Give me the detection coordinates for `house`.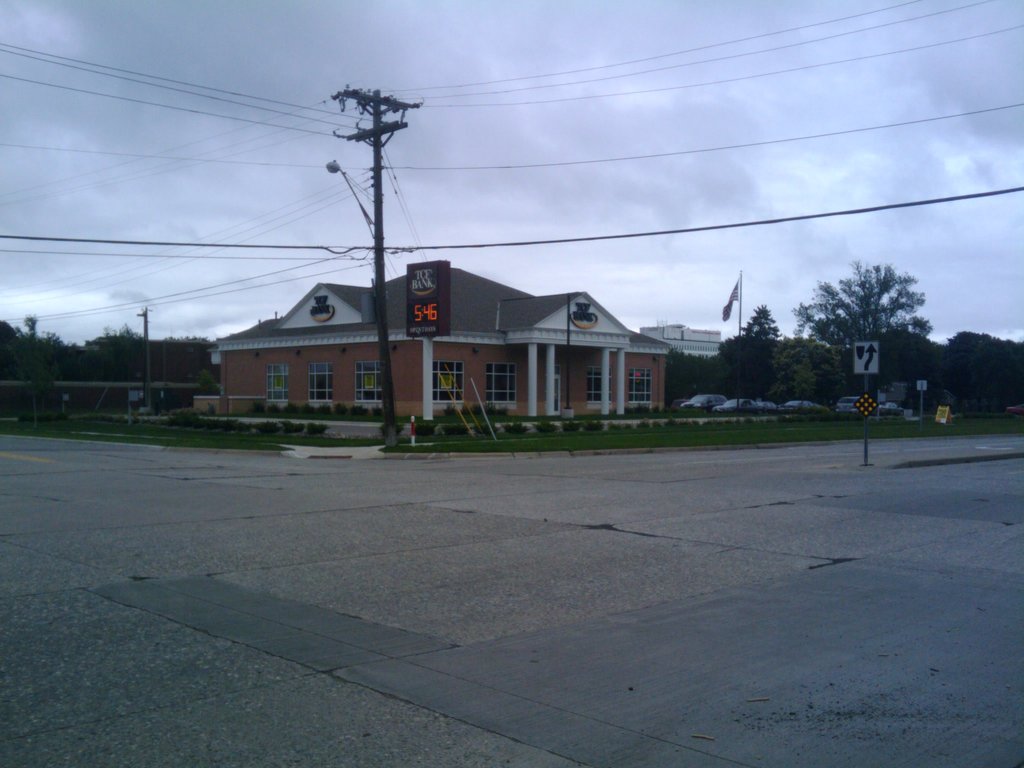
<region>637, 322, 720, 359</region>.
